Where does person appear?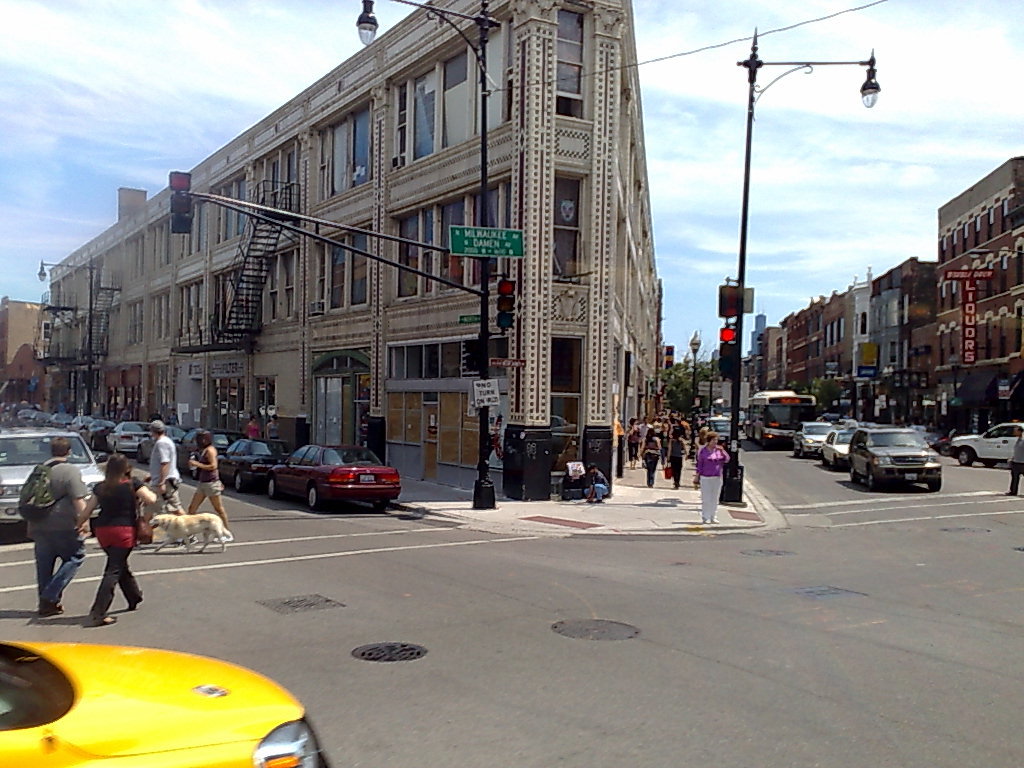
Appears at crop(630, 433, 663, 482).
